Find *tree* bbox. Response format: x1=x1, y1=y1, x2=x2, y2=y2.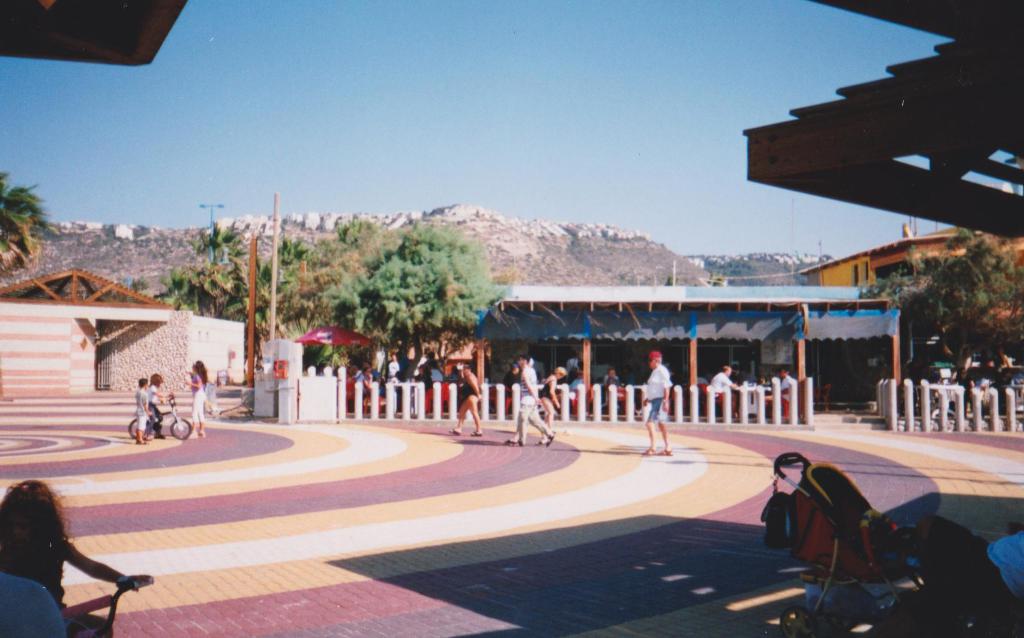
x1=0, y1=164, x2=56, y2=293.
